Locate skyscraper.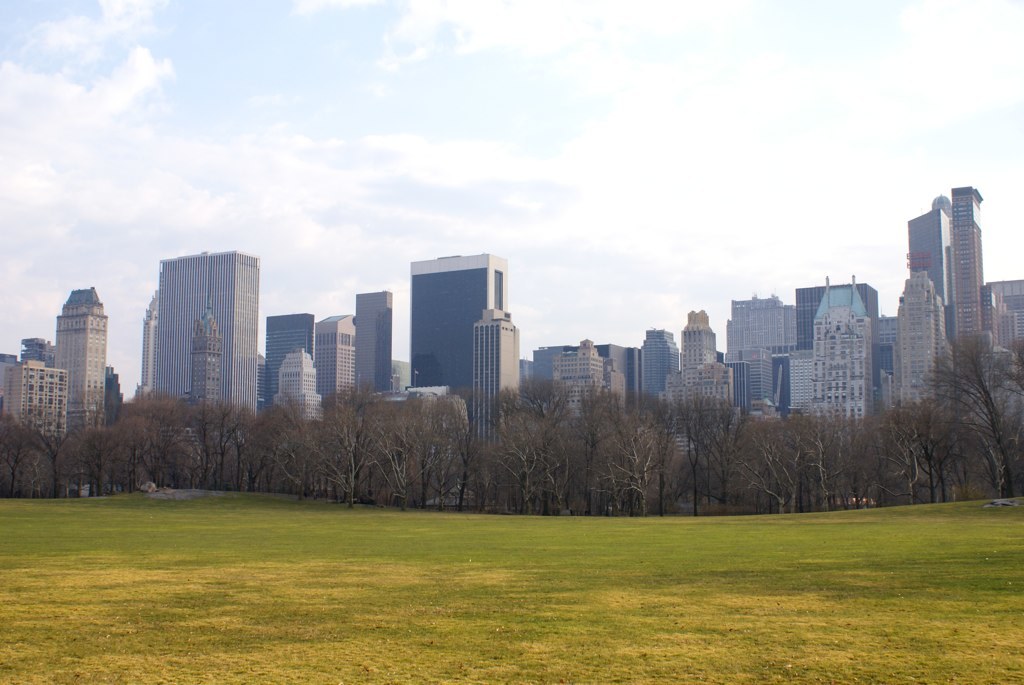
Bounding box: region(550, 340, 628, 433).
